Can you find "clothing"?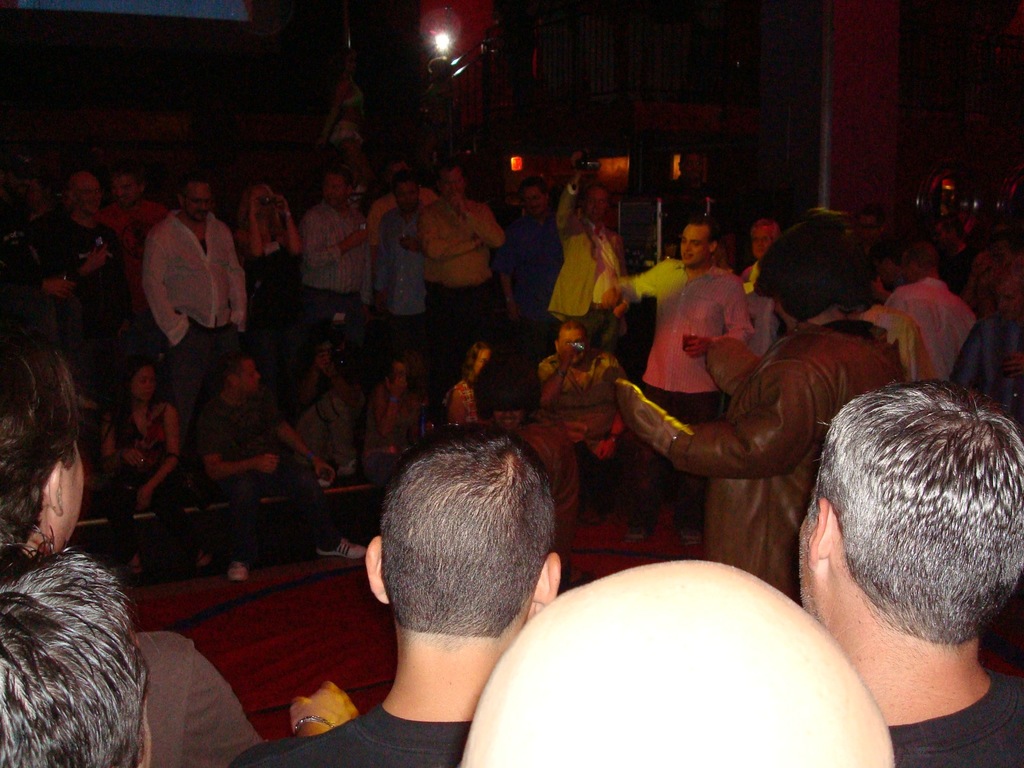
Yes, bounding box: 364/388/413/506.
